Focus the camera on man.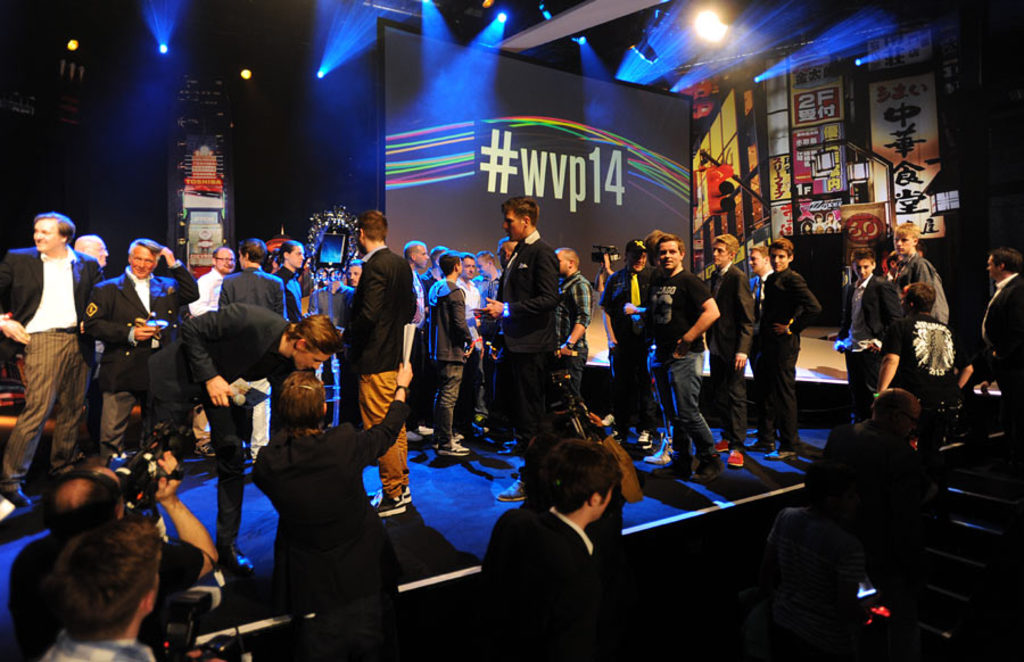
Focus region: crop(551, 245, 601, 394).
